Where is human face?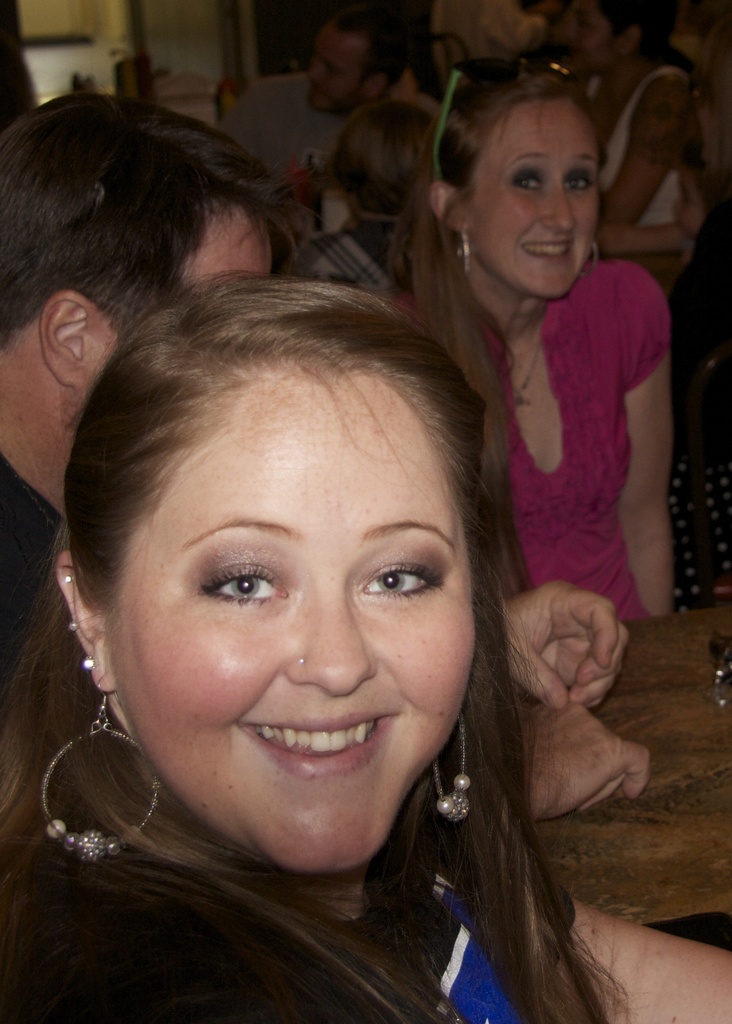
<box>308,22,366,115</box>.
